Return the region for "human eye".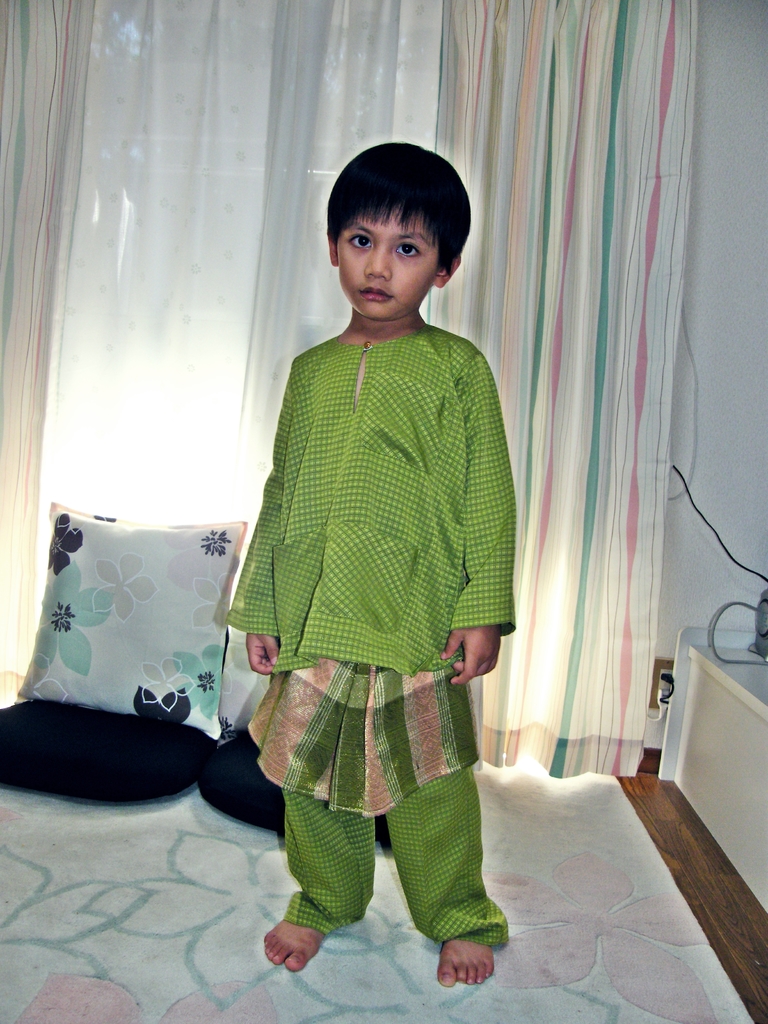
{"x1": 396, "y1": 240, "x2": 426, "y2": 258}.
